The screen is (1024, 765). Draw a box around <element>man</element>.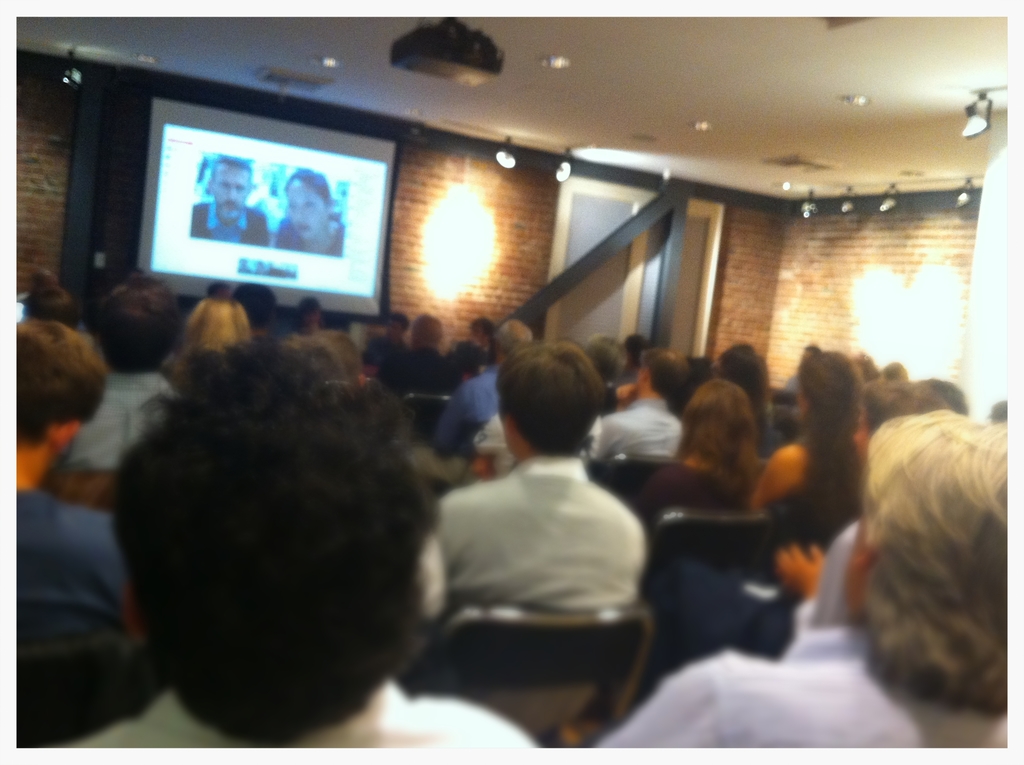
598/408/1020/761.
